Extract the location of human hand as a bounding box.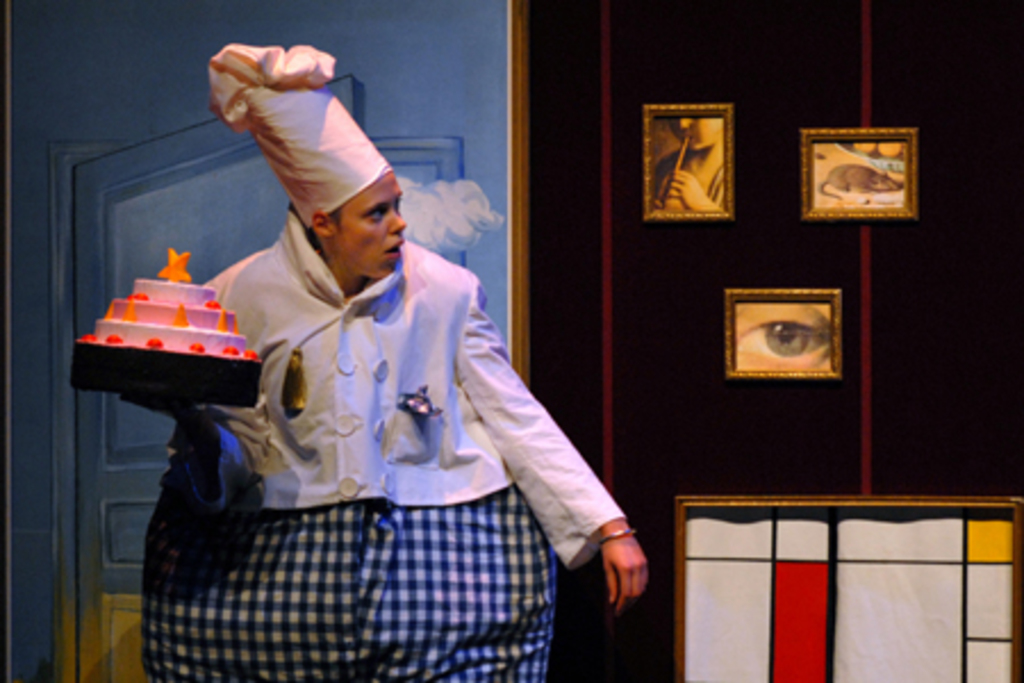
[x1=669, y1=166, x2=708, y2=214].
